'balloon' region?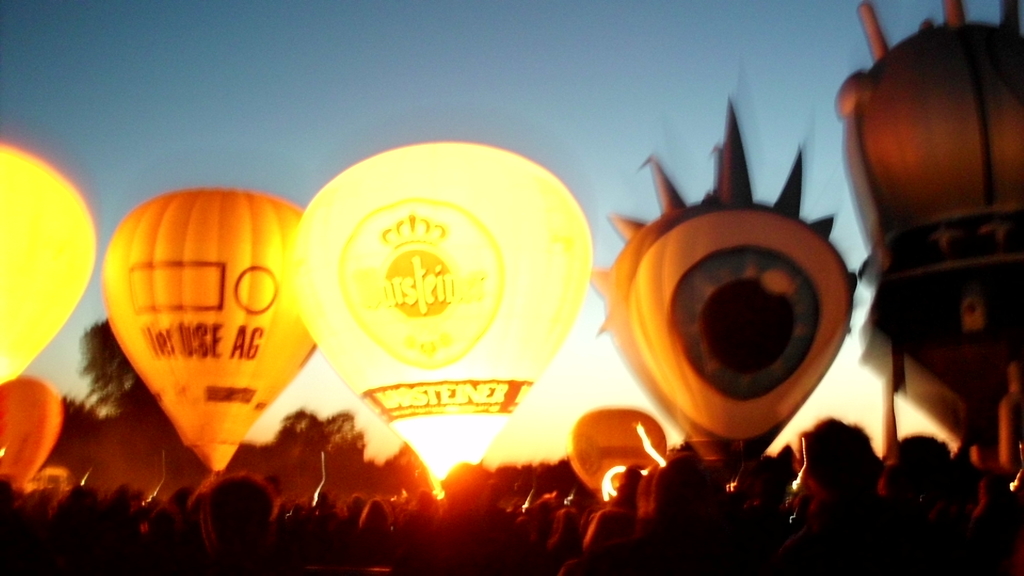
rect(100, 189, 320, 472)
